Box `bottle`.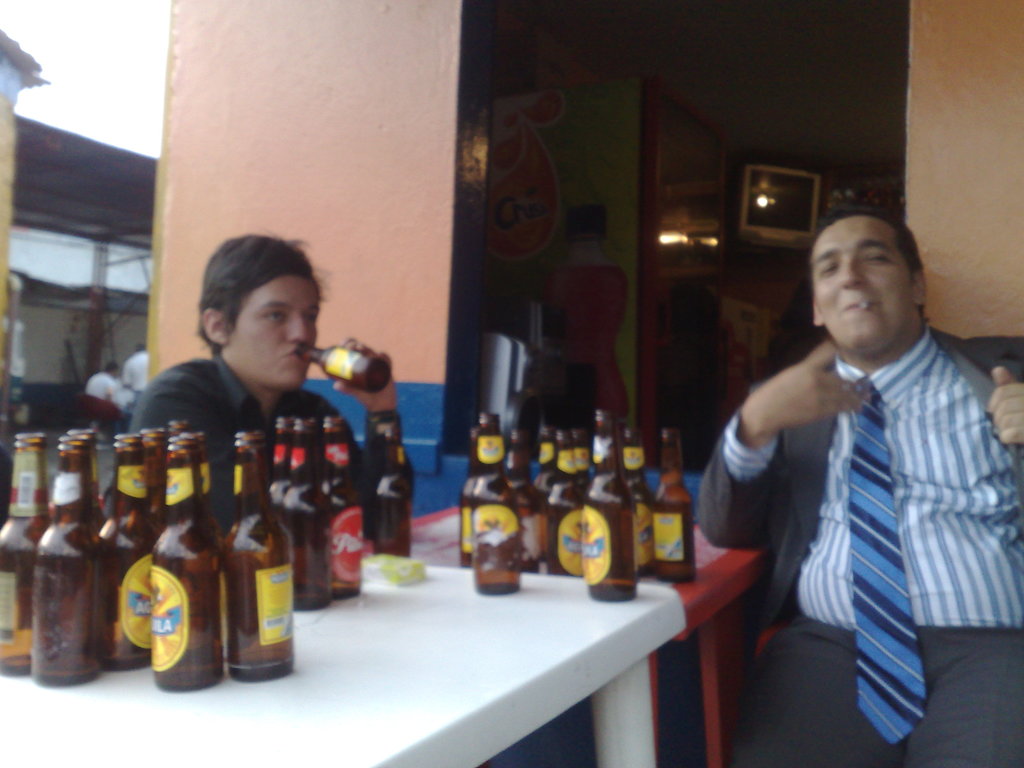
<region>148, 432, 233, 685</region>.
